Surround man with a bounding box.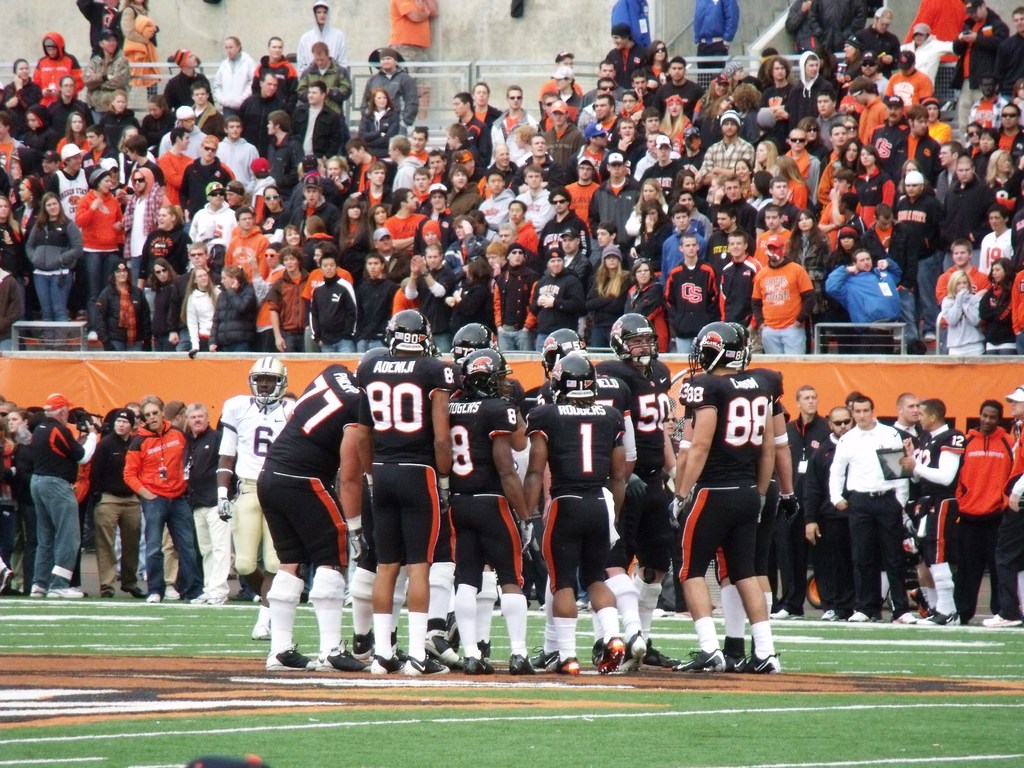
region(564, 131, 606, 176).
